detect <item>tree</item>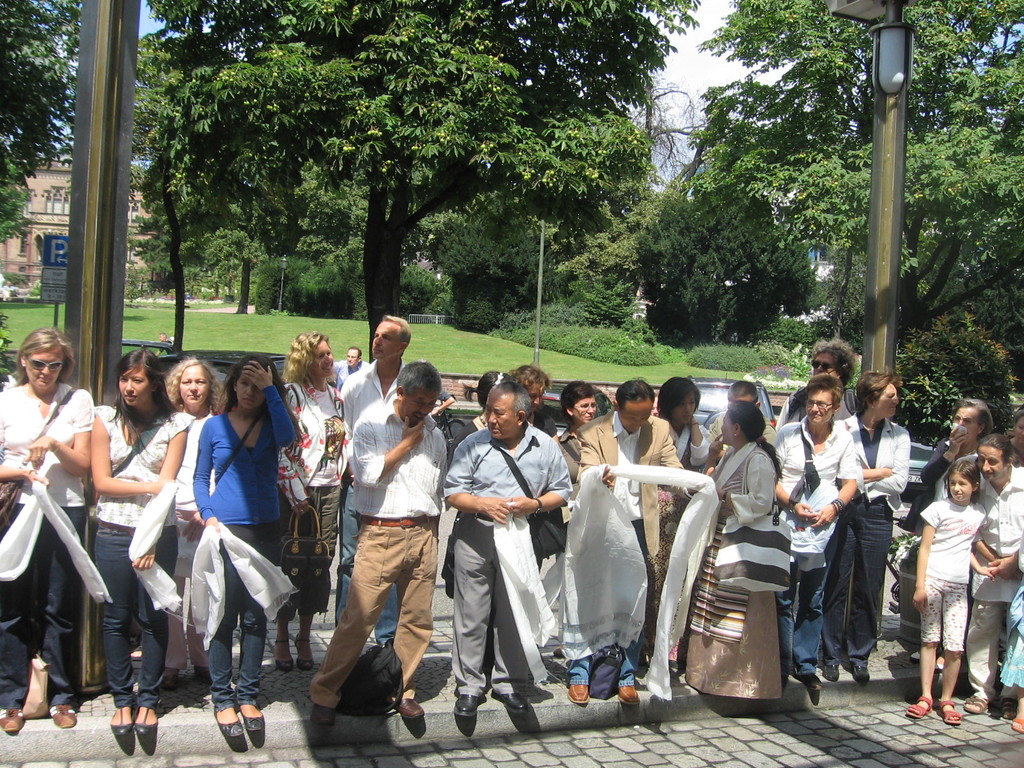
x1=299 y1=249 x2=362 y2=318
